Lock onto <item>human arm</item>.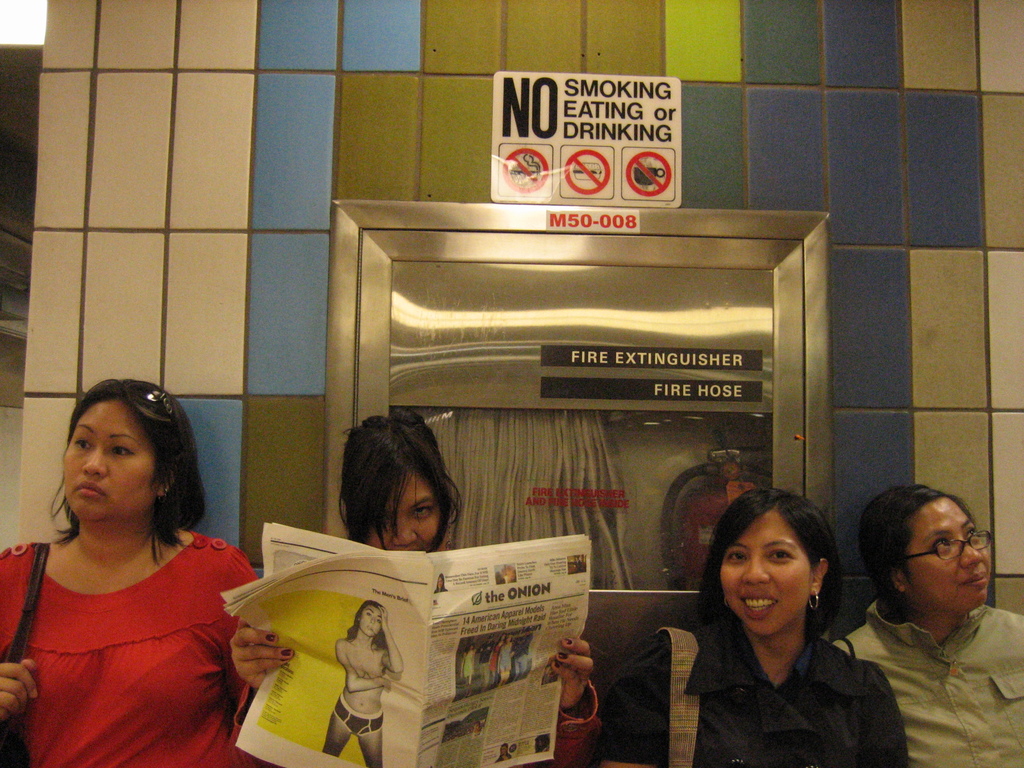
Locked: box=[330, 635, 397, 696].
